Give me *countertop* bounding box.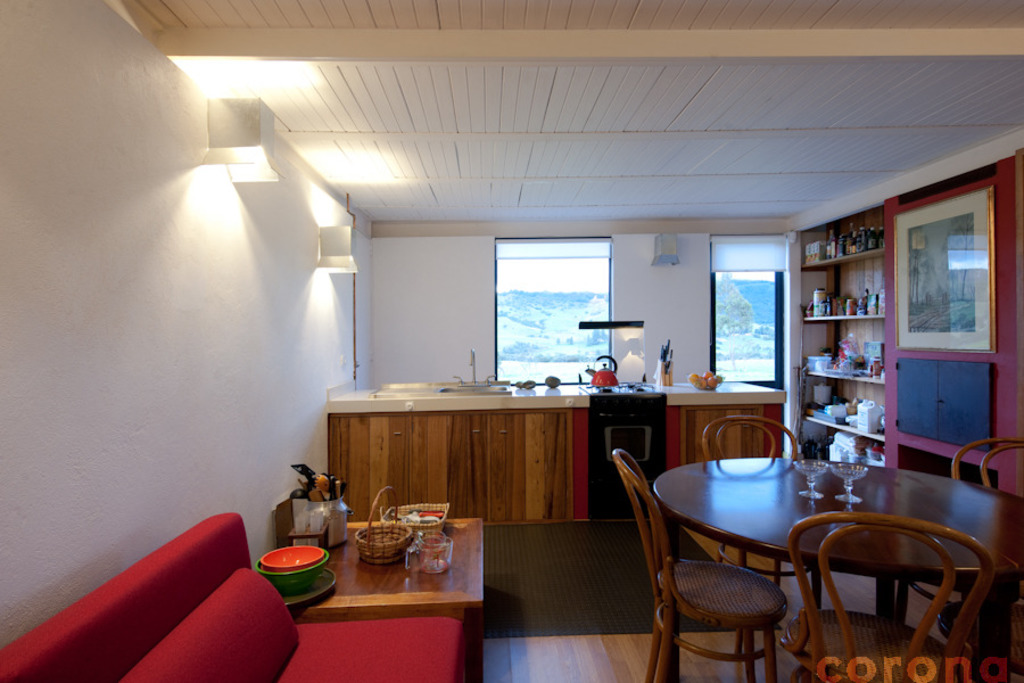
l=269, t=513, r=485, b=610.
